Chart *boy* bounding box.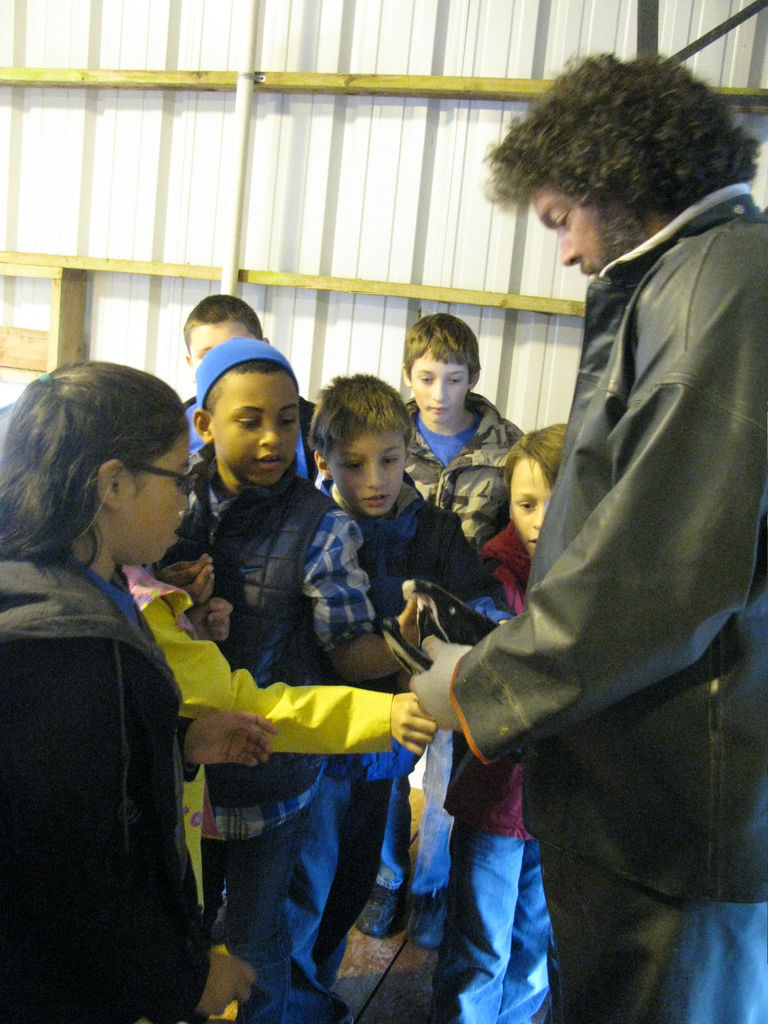
Charted: [left=173, top=323, right=426, bottom=1023].
